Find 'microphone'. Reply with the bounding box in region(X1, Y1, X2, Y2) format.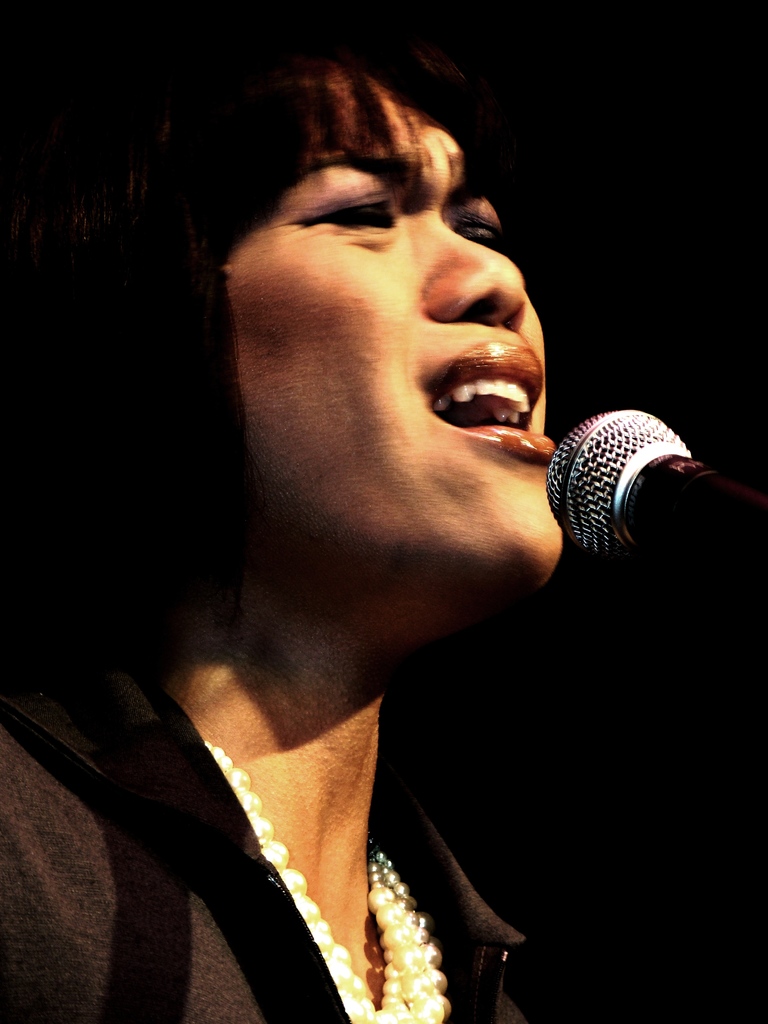
region(536, 408, 767, 599).
